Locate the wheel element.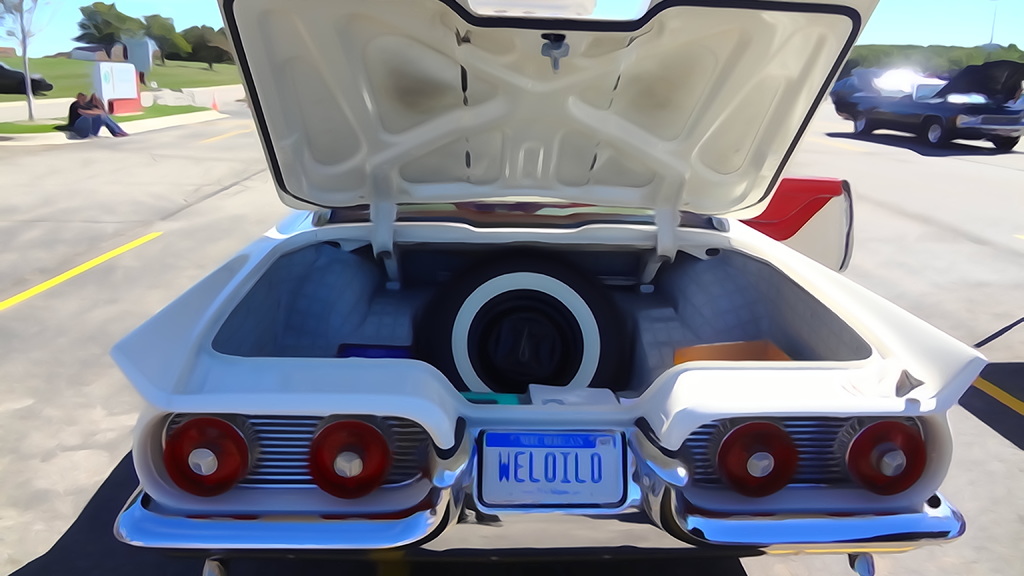
Element bbox: locate(429, 256, 634, 392).
